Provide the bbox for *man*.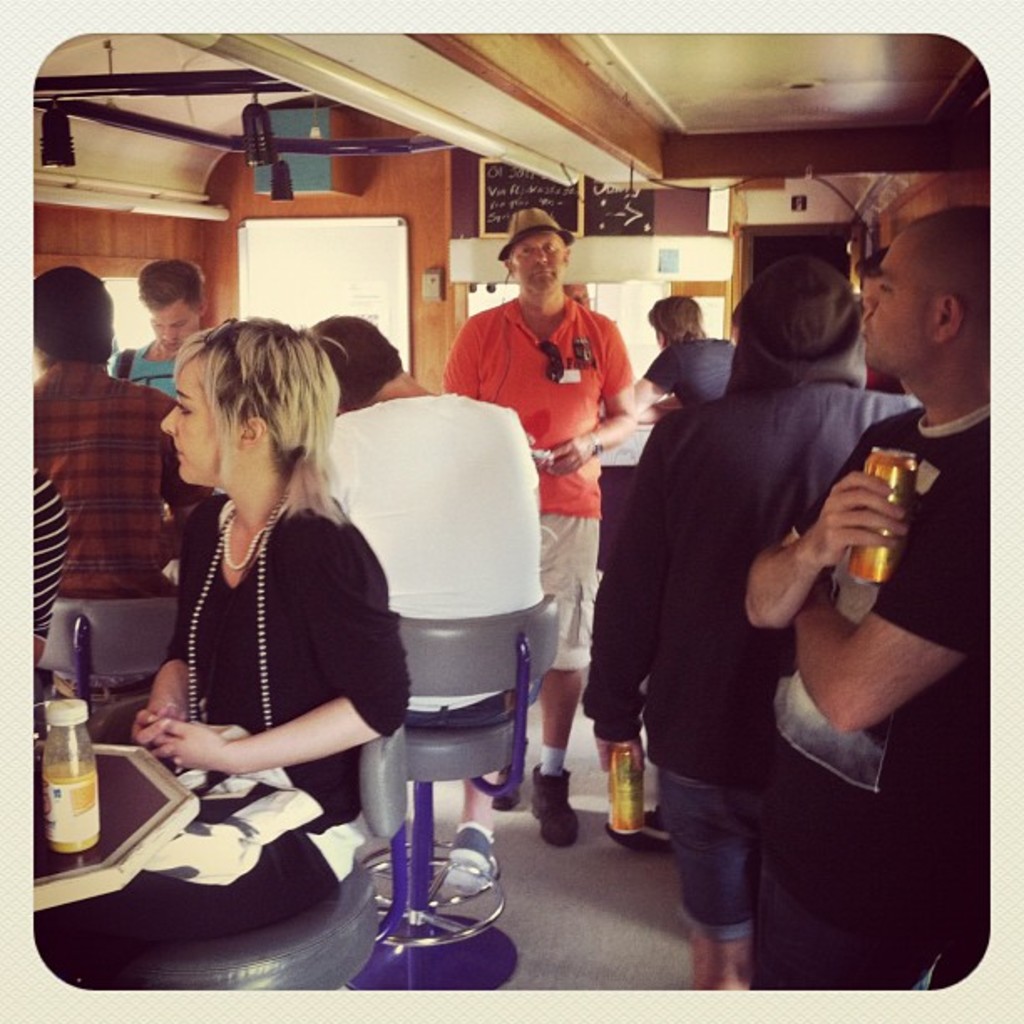
left=435, top=199, right=661, bottom=853.
